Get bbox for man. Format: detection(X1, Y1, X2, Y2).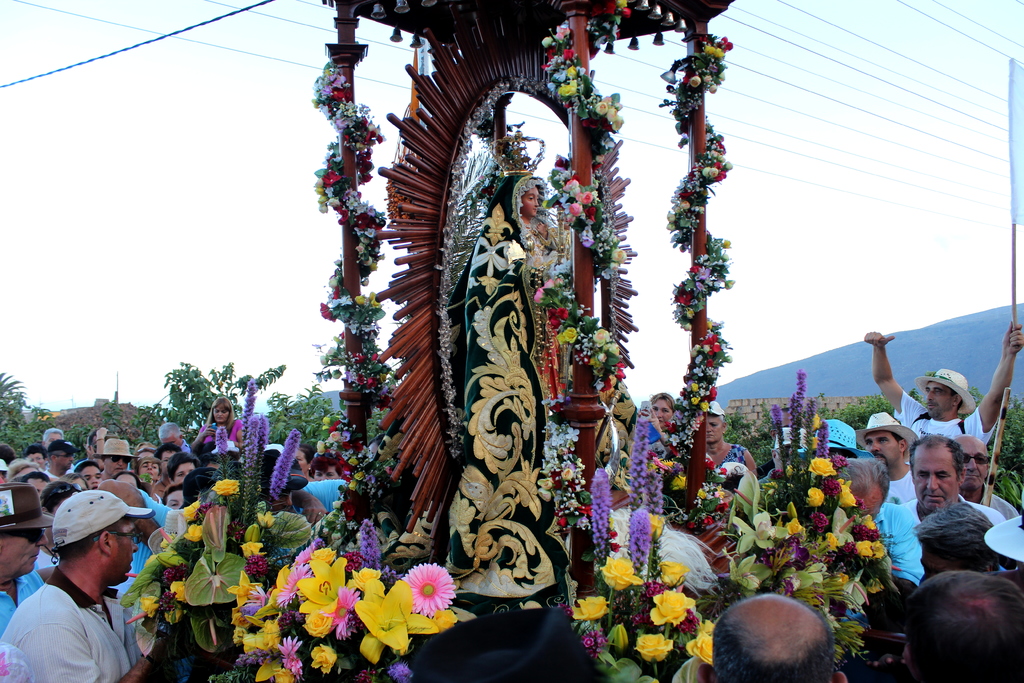
detection(901, 569, 1023, 682).
